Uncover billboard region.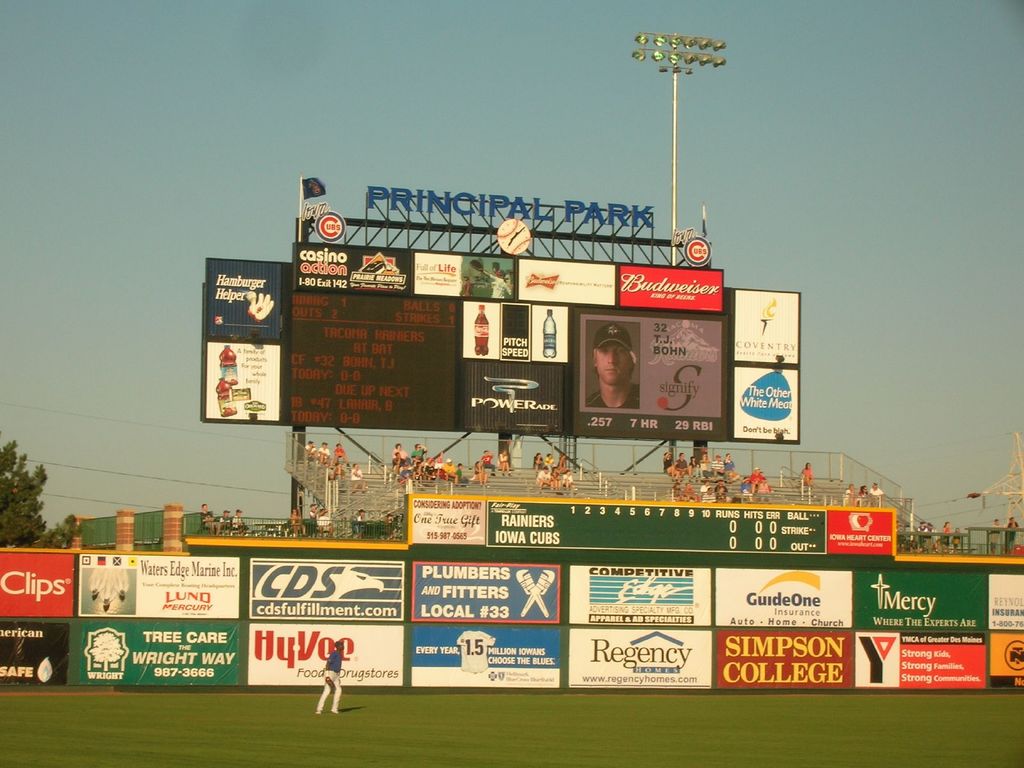
Uncovered: Rect(564, 623, 716, 695).
